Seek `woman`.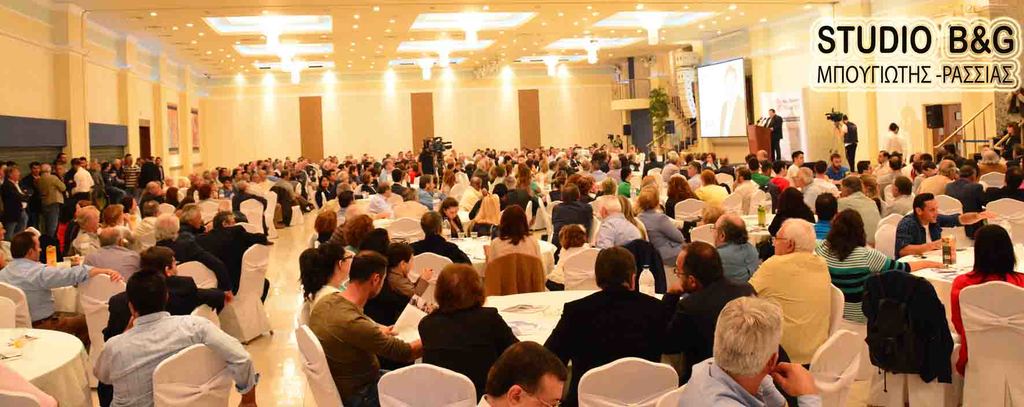
pyautogui.locateOnScreen(436, 194, 464, 237).
